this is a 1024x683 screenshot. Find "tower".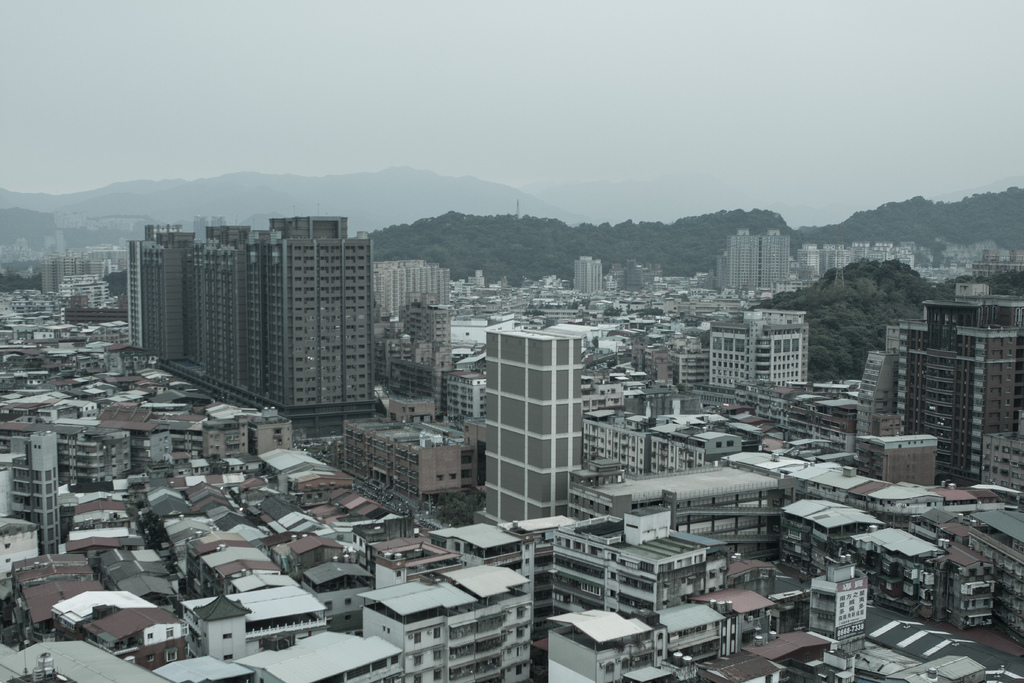
Bounding box: 493,325,582,513.
